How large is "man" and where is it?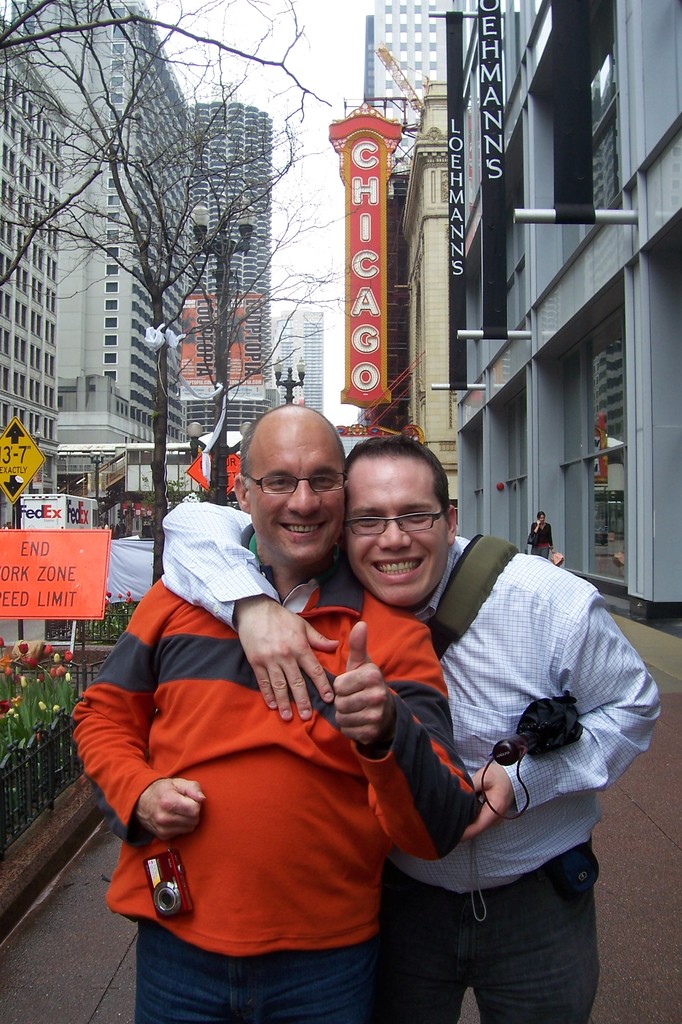
Bounding box: {"x1": 64, "y1": 399, "x2": 479, "y2": 1023}.
